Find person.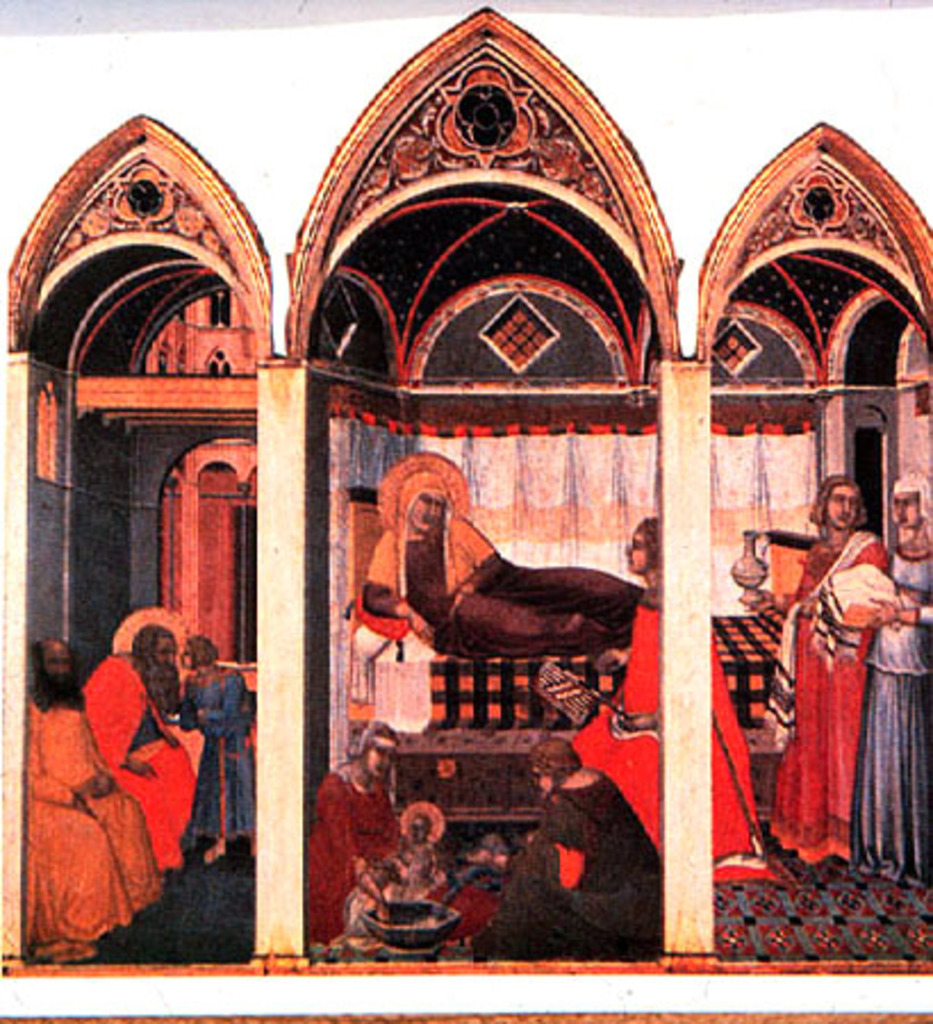
x1=309, y1=724, x2=482, y2=931.
